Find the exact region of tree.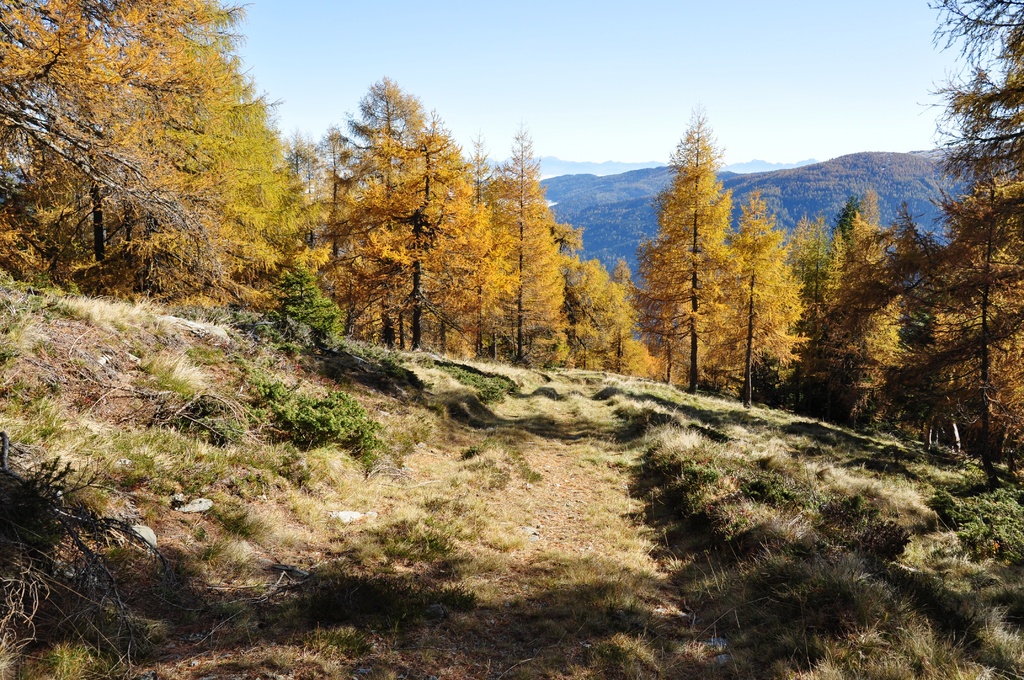
Exact region: [648, 88, 757, 381].
